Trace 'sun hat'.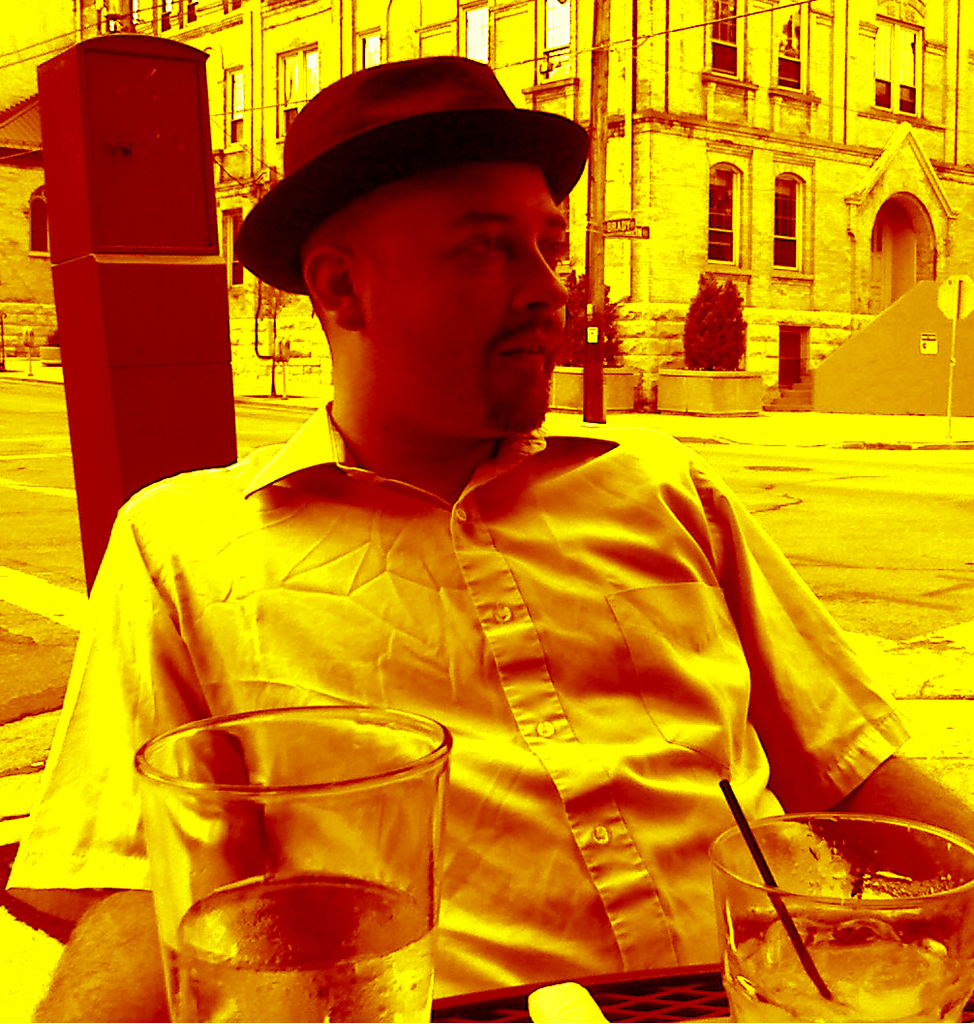
Traced to locate(236, 51, 597, 291).
